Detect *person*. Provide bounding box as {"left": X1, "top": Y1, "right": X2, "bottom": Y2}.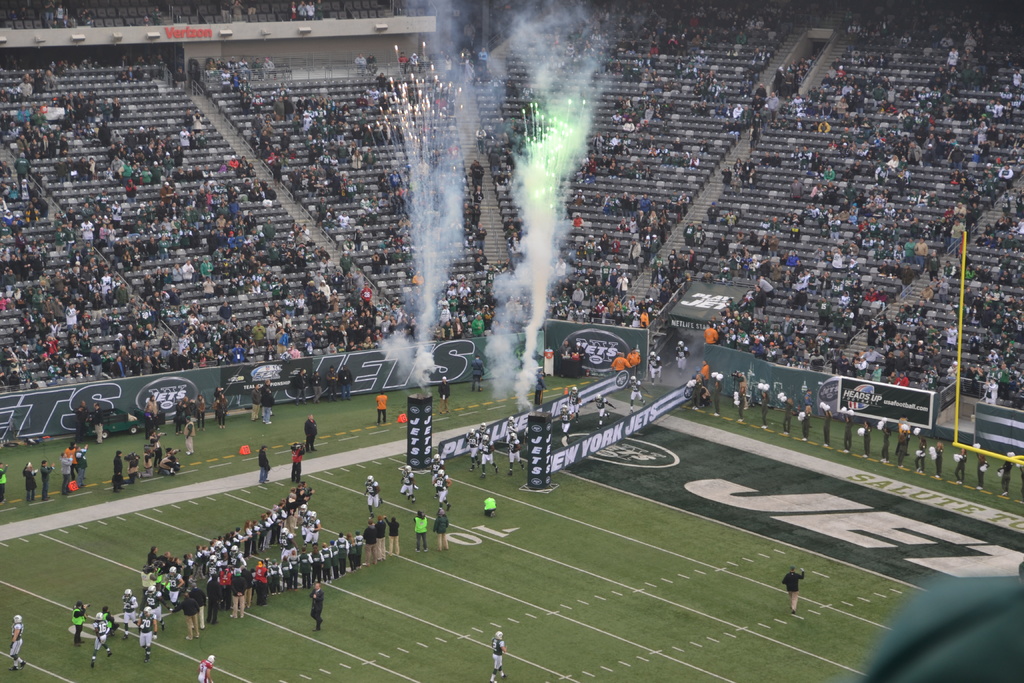
{"left": 533, "top": 367, "right": 548, "bottom": 404}.
